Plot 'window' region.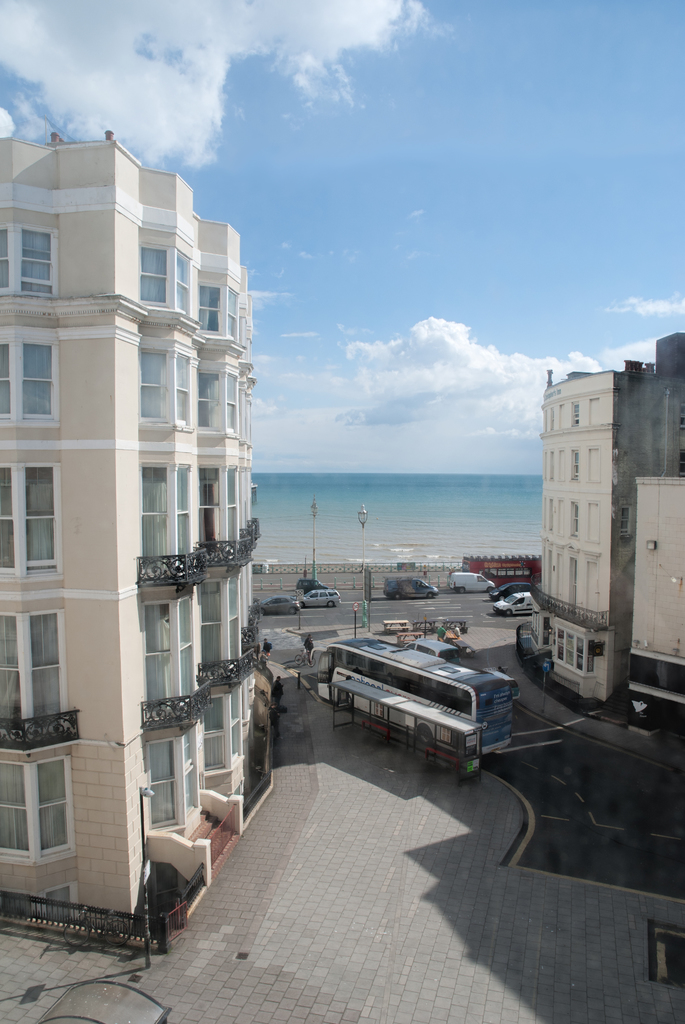
Plotted at region(0, 333, 61, 428).
